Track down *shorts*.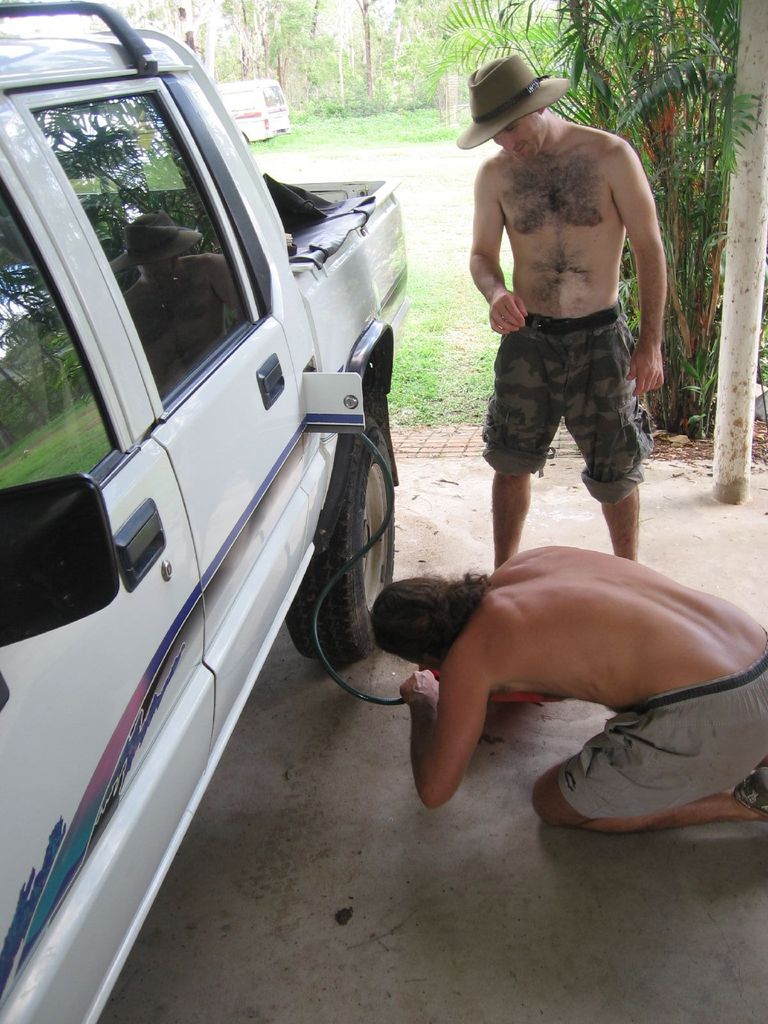
Tracked to region(558, 648, 767, 817).
